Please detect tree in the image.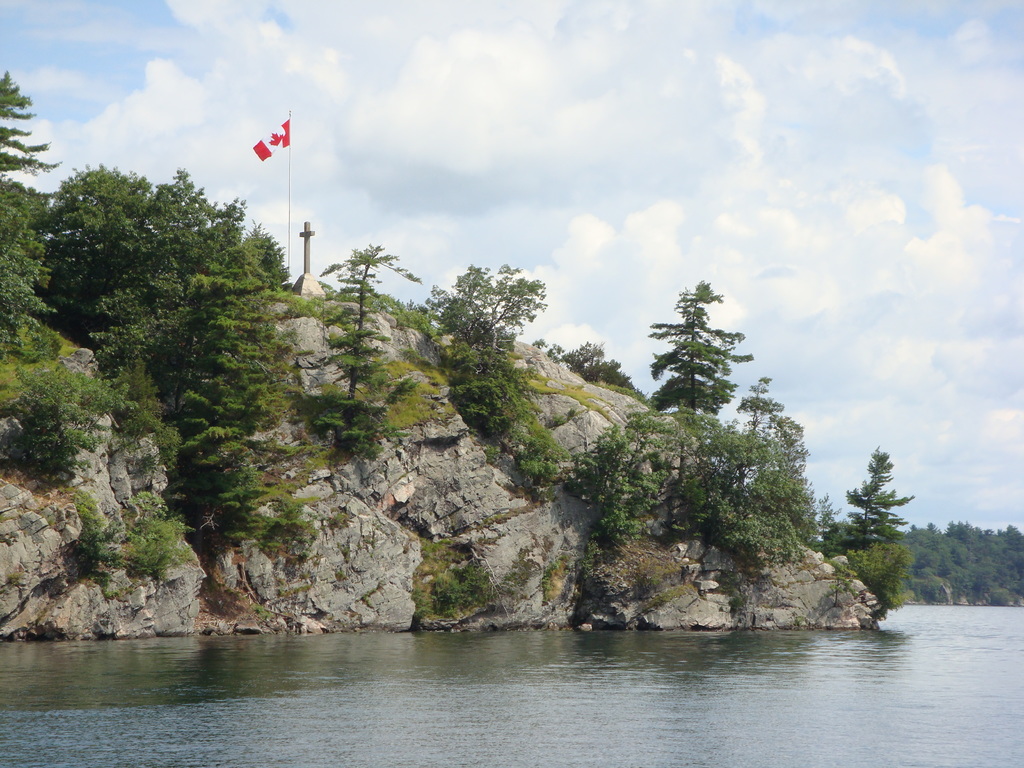
(x1=0, y1=67, x2=61, y2=209).
